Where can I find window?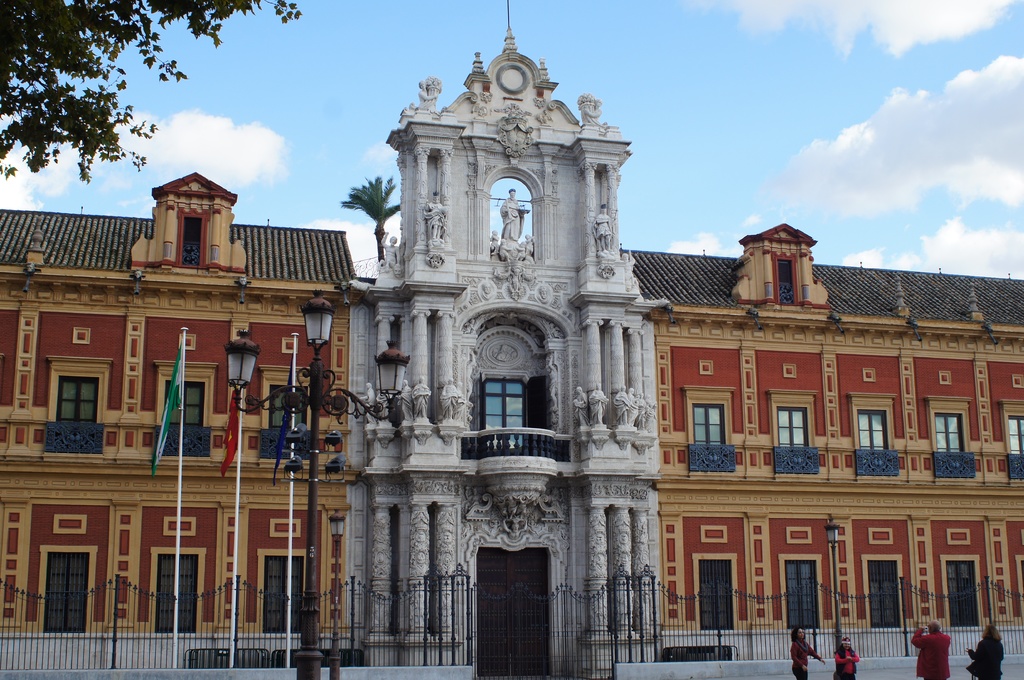
You can find it at {"x1": 856, "y1": 410, "x2": 888, "y2": 447}.
